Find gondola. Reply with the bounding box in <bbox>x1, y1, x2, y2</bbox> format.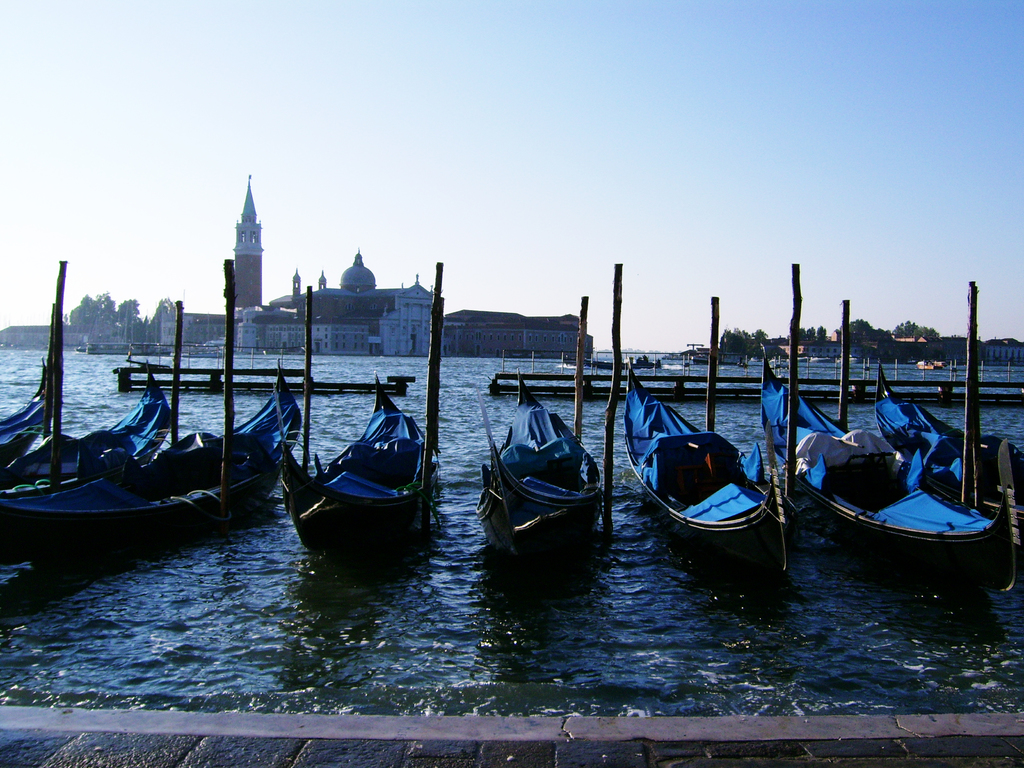
<bbox>0, 355, 305, 572</bbox>.
